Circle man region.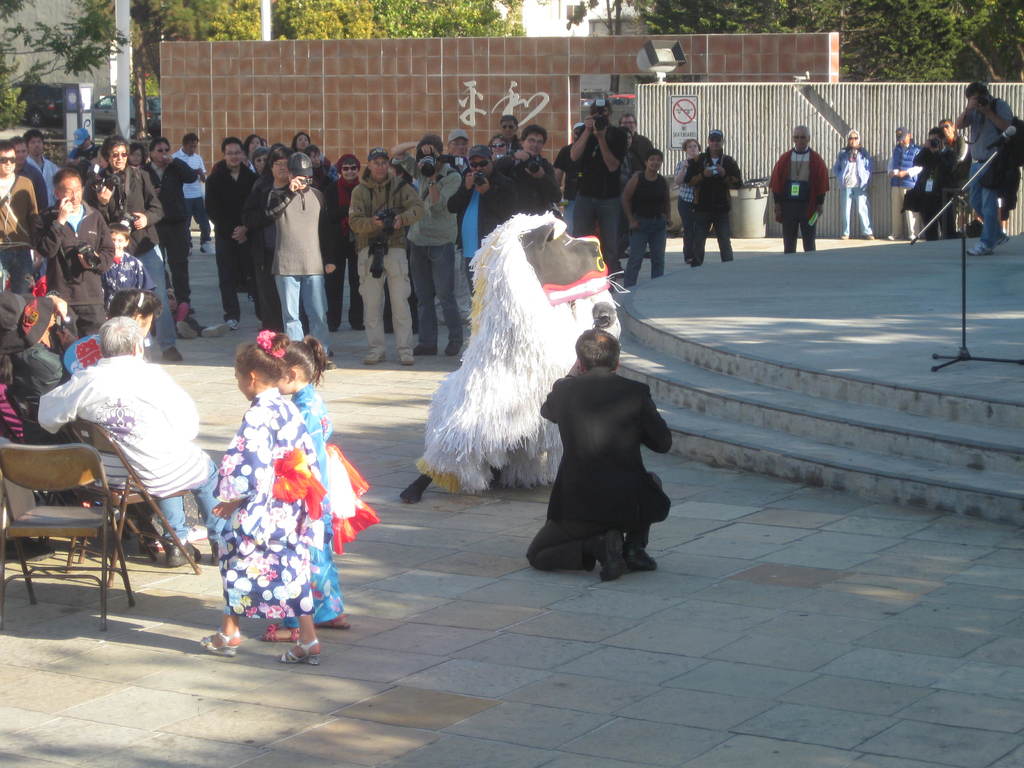
Region: rect(144, 134, 196, 307).
